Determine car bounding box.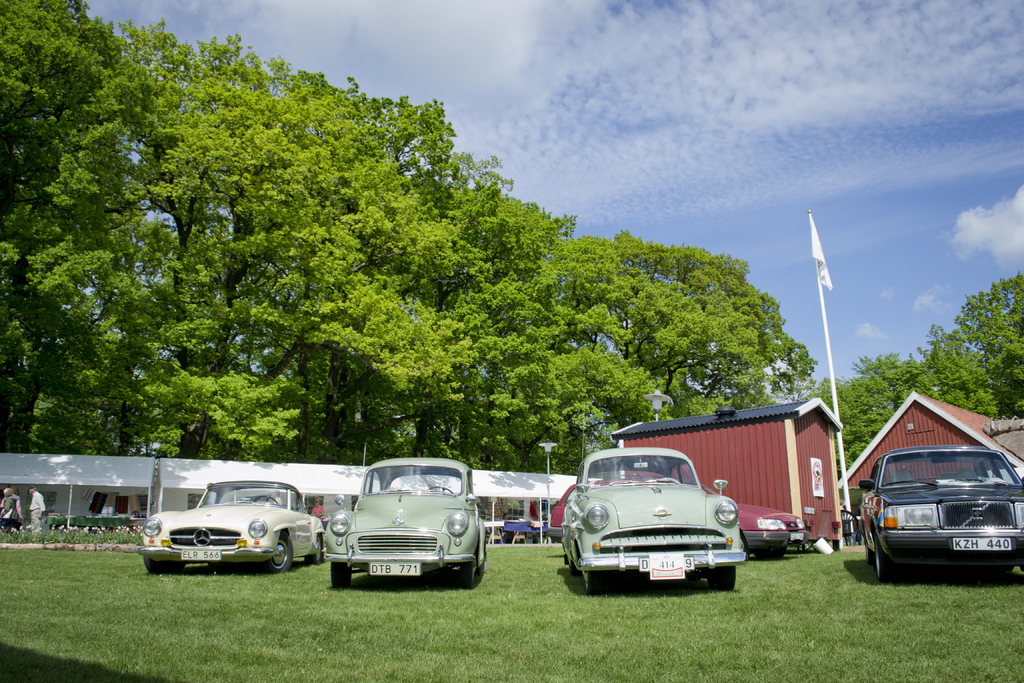
Determined: x1=568 y1=447 x2=747 y2=589.
